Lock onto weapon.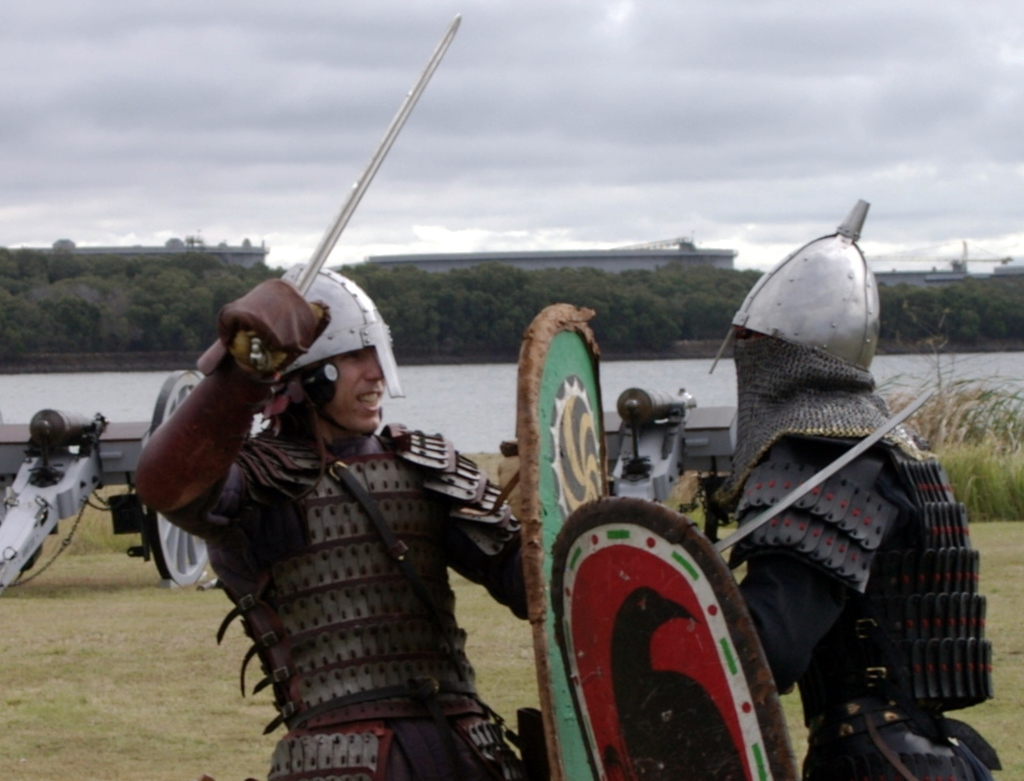
Locked: 234:18:462:361.
